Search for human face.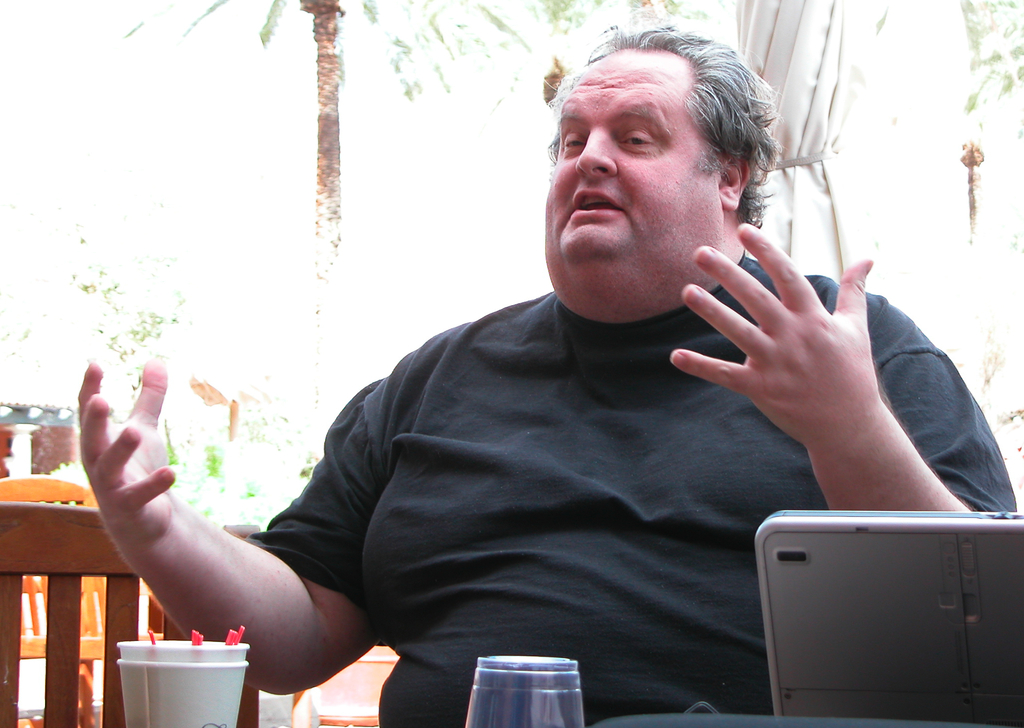
Found at [x1=539, y1=46, x2=721, y2=255].
